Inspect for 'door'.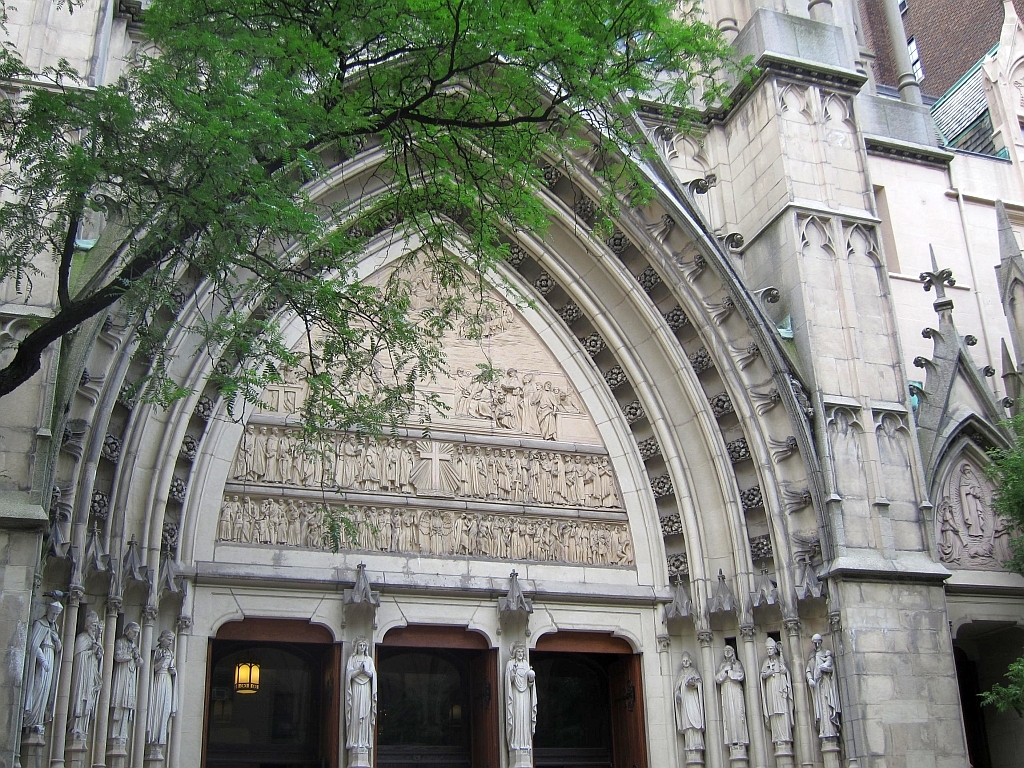
Inspection: box=[515, 627, 642, 767].
